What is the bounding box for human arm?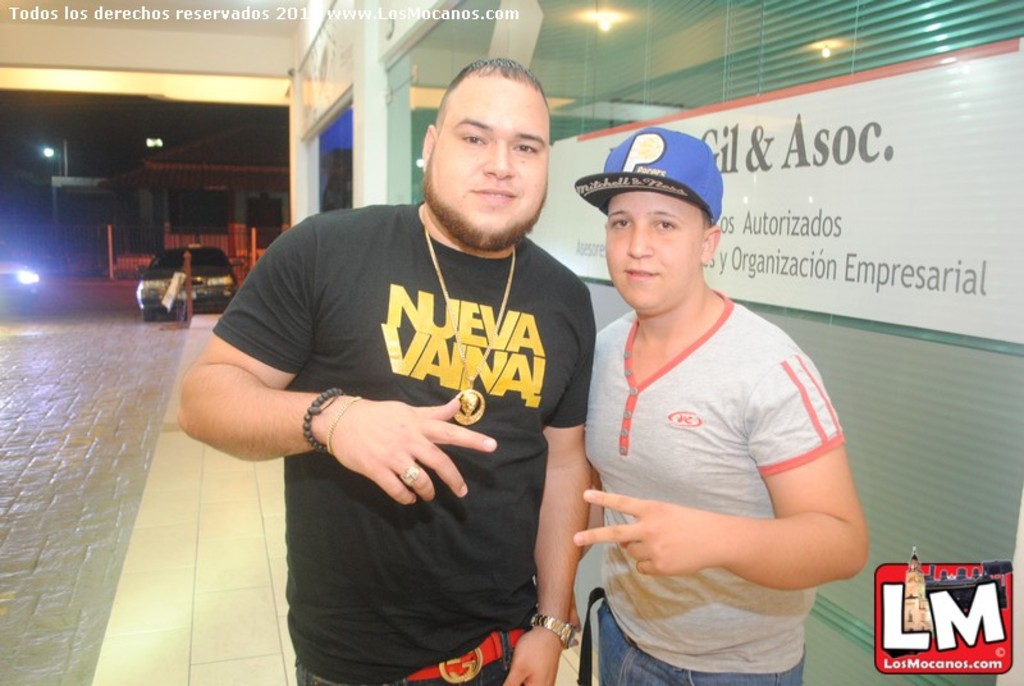
detection(497, 271, 605, 685).
